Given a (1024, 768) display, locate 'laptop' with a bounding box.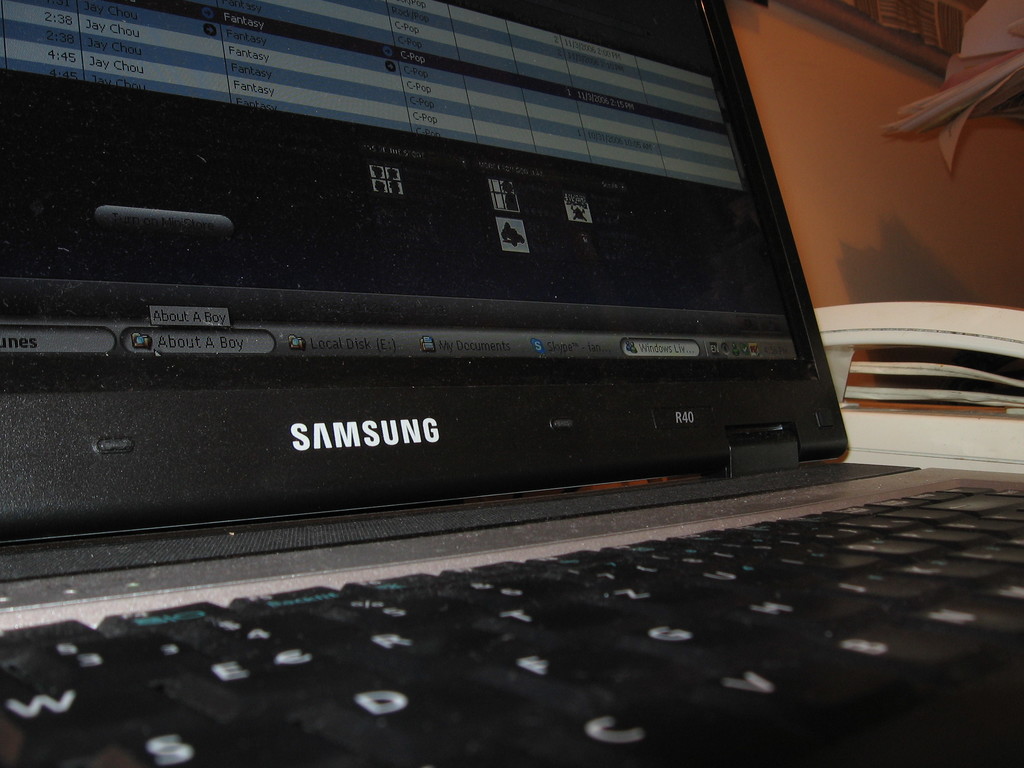
Located: {"x1": 0, "y1": 0, "x2": 1023, "y2": 767}.
